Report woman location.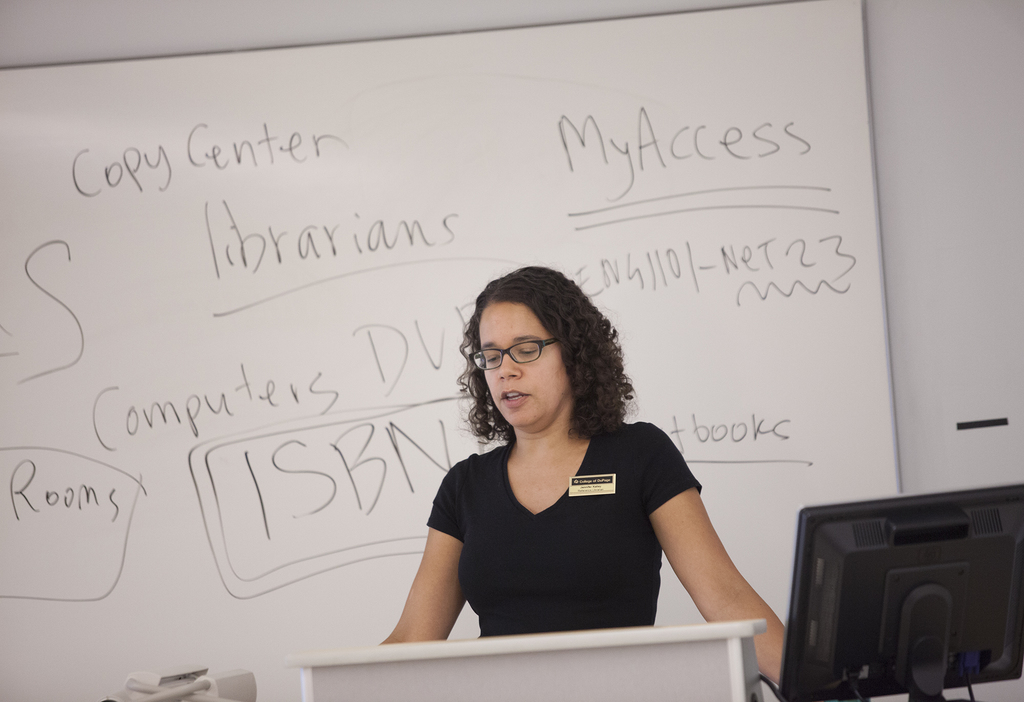
Report: {"x1": 381, "y1": 266, "x2": 787, "y2": 701}.
